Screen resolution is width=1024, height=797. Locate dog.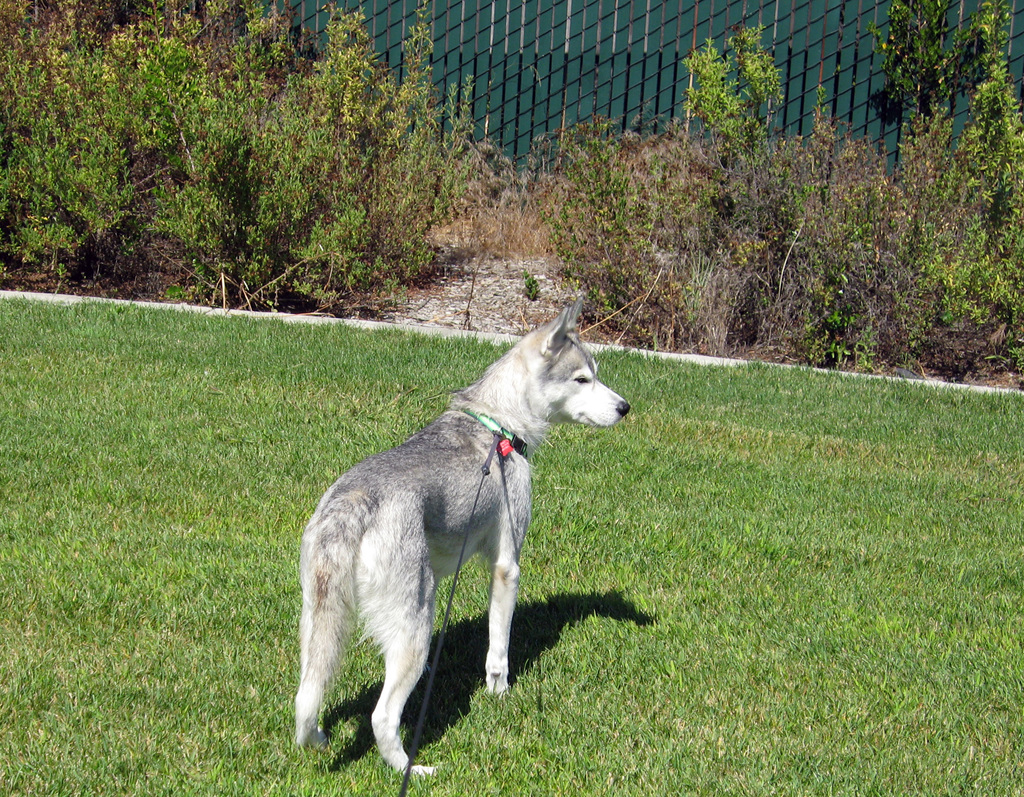
region(294, 299, 629, 778).
